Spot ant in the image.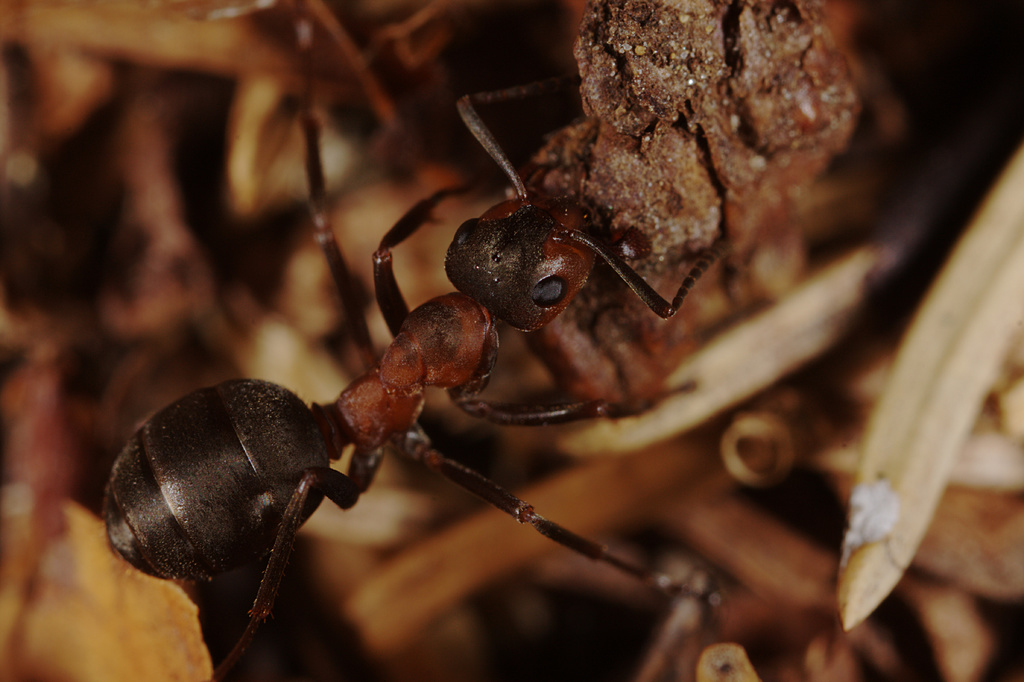
ant found at {"left": 99, "top": 0, "right": 757, "bottom": 681}.
